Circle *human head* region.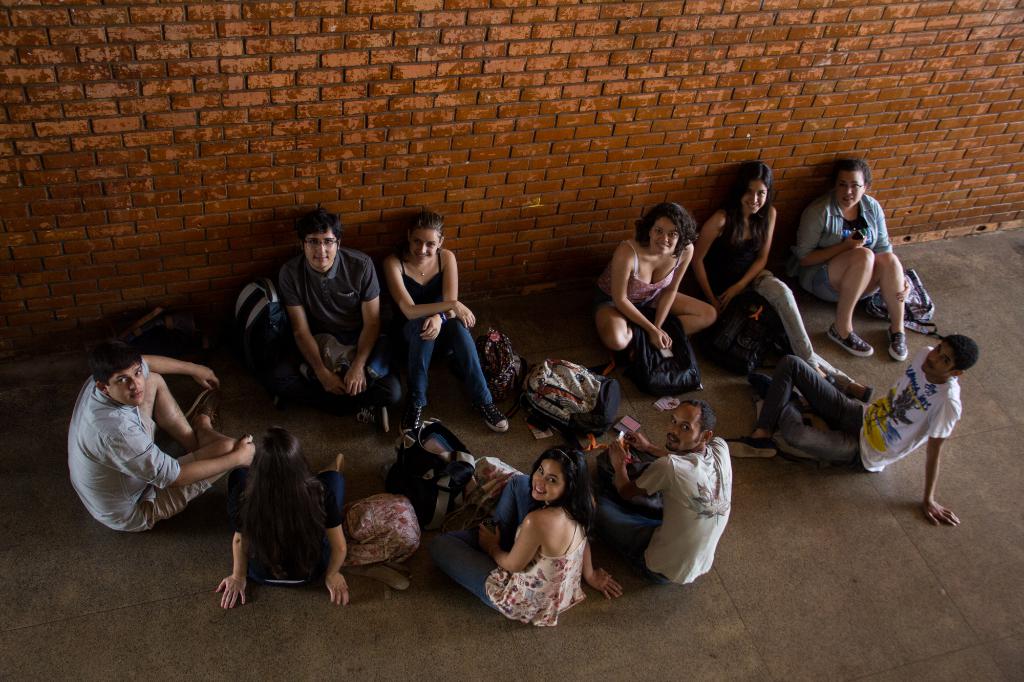
Region: x1=93 y1=343 x2=148 y2=406.
